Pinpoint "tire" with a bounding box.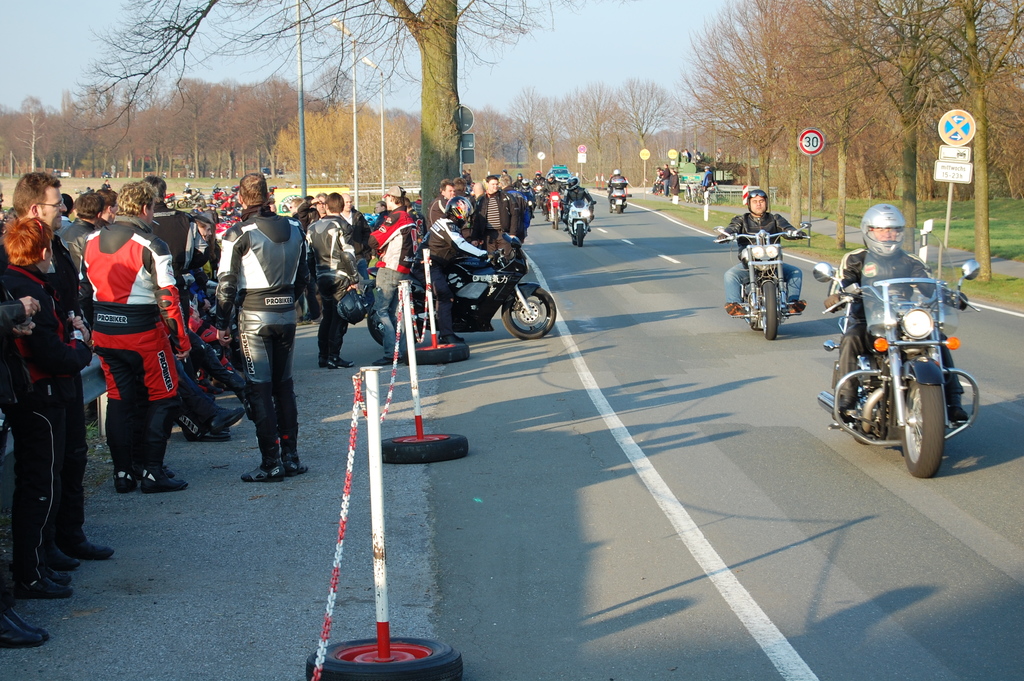
bbox(893, 363, 950, 475).
